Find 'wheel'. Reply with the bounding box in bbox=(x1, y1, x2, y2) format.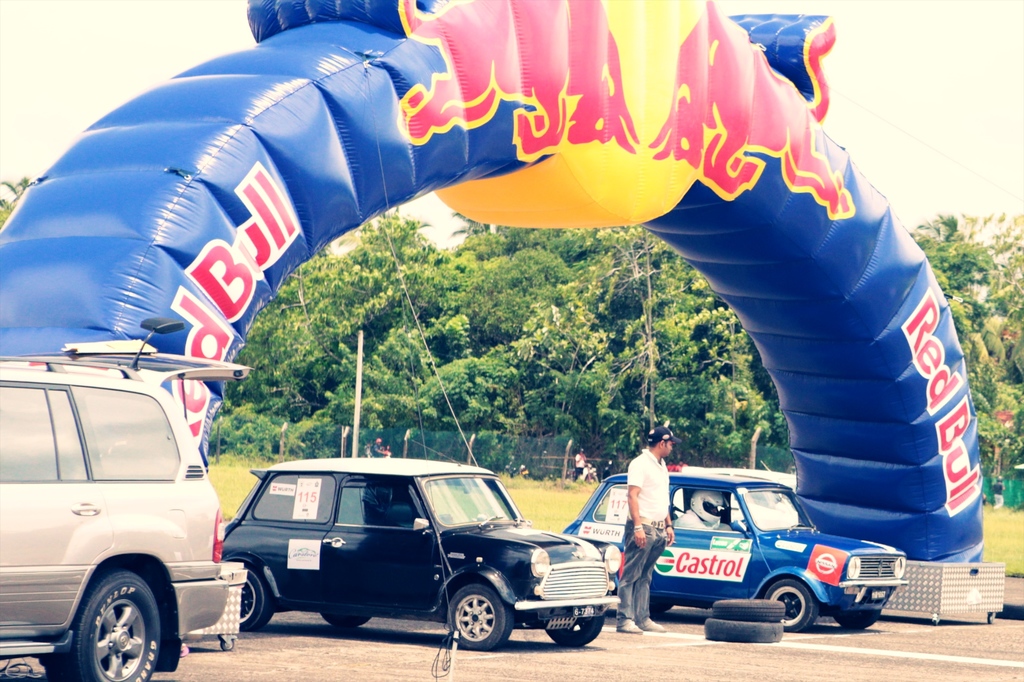
bbox=(40, 566, 163, 681).
